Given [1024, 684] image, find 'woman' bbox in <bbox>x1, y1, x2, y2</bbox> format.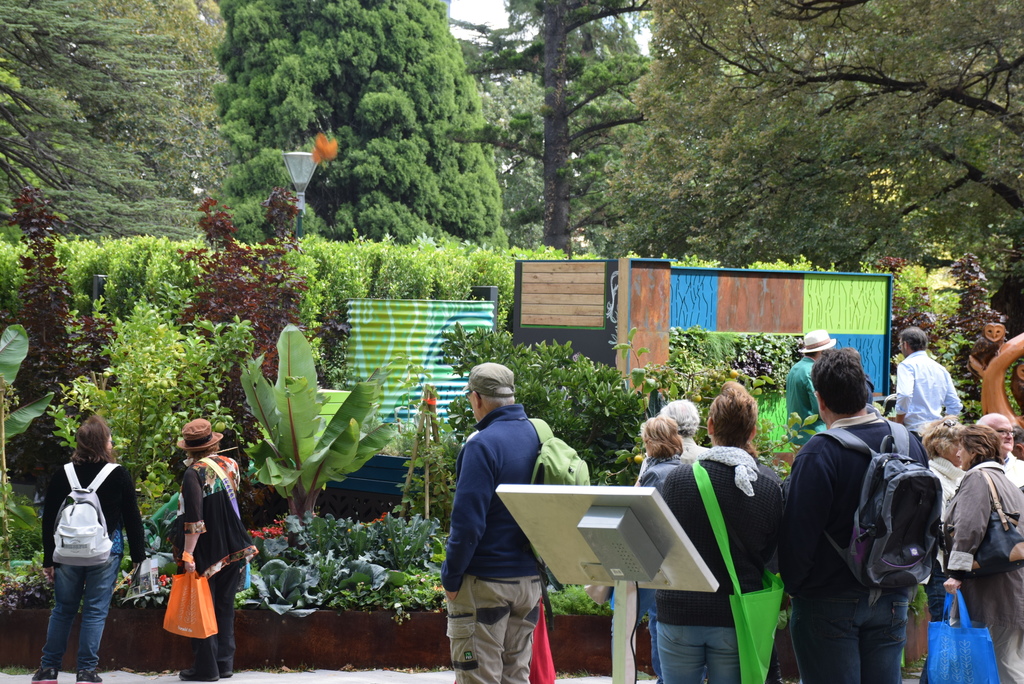
<bbox>170, 412, 254, 683</bbox>.
